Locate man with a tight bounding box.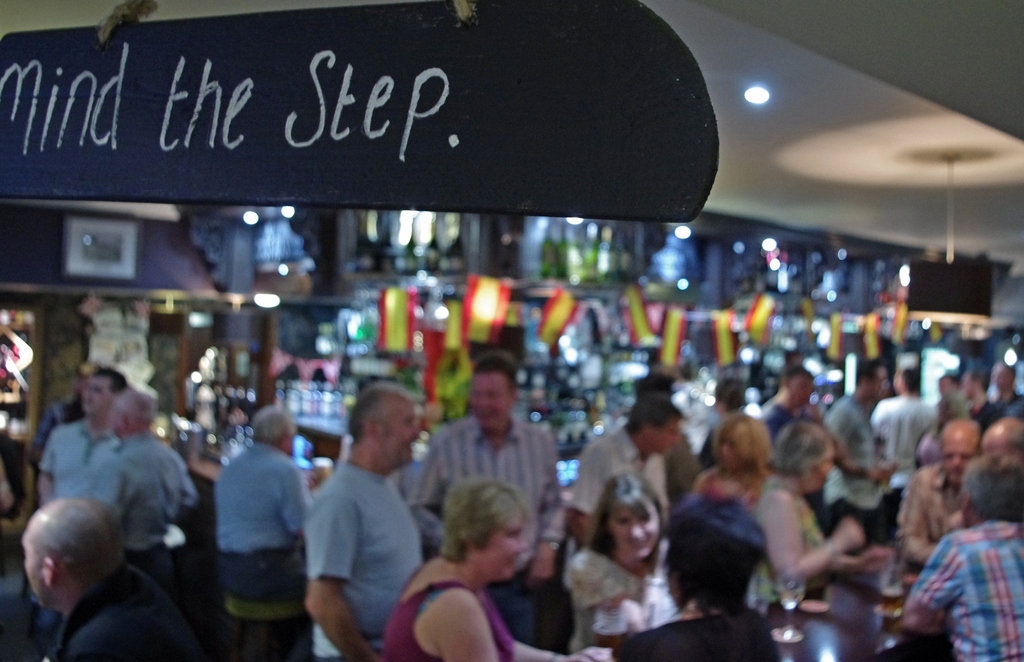
box(35, 368, 129, 509).
